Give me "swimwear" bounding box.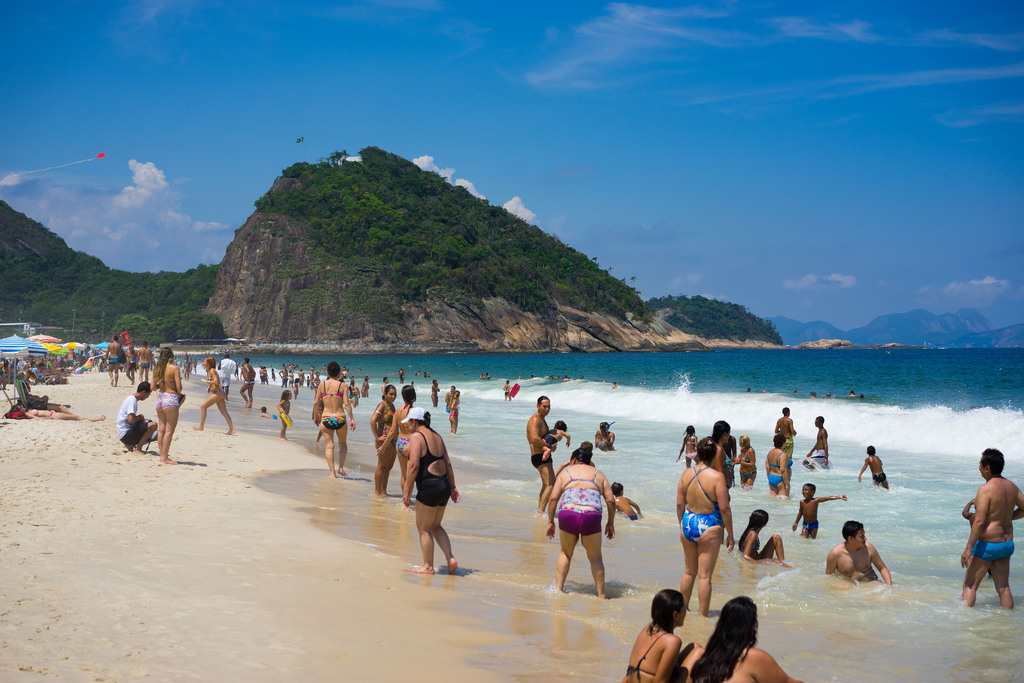
locate(320, 418, 346, 431).
